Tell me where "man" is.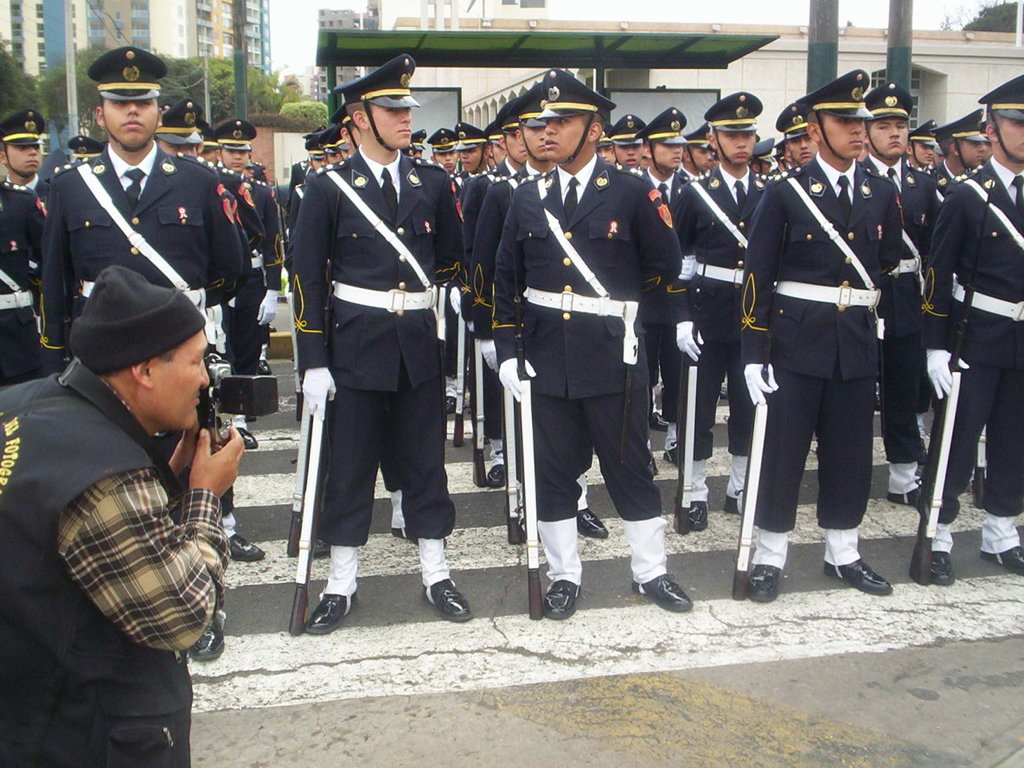
"man" is at bbox=[0, 259, 290, 767].
